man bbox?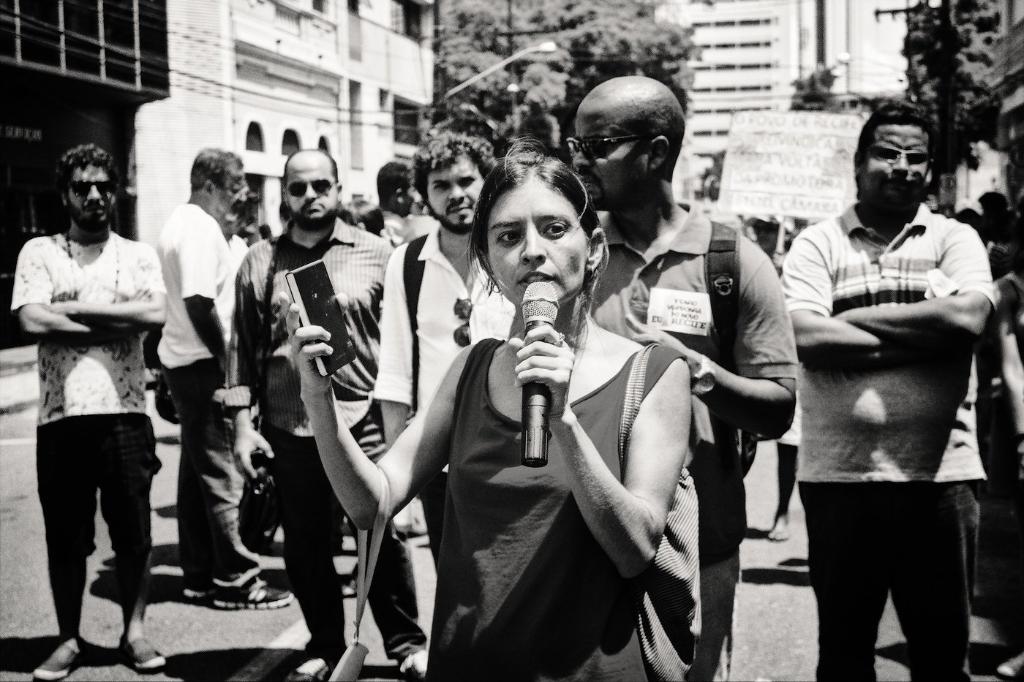
box(141, 139, 300, 626)
